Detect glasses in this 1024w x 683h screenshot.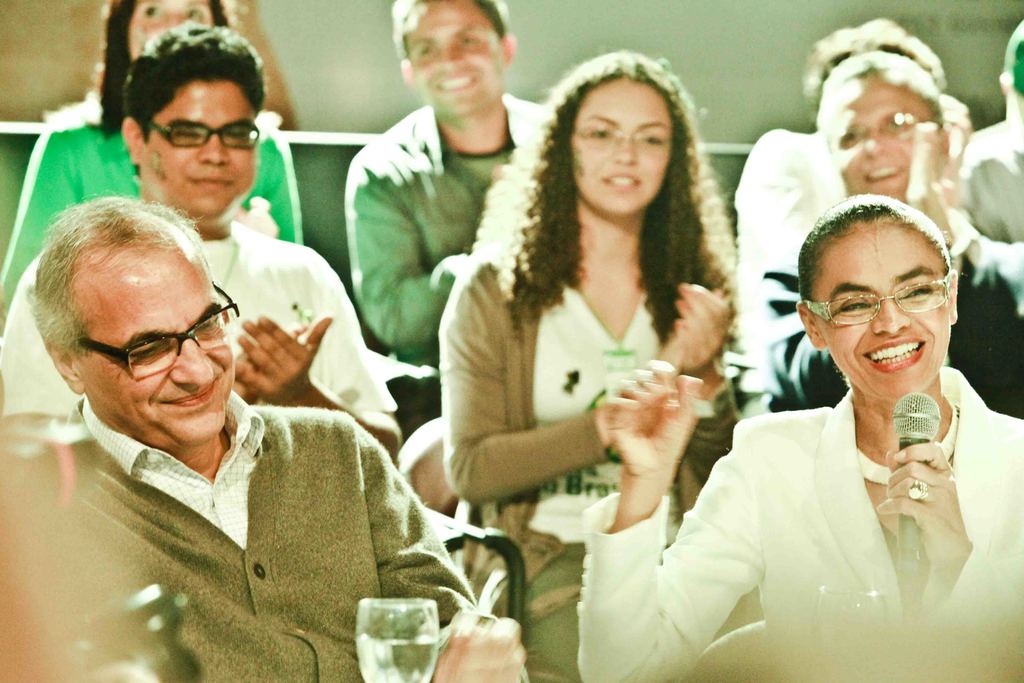
Detection: pyautogui.locateOnScreen(819, 284, 957, 337).
